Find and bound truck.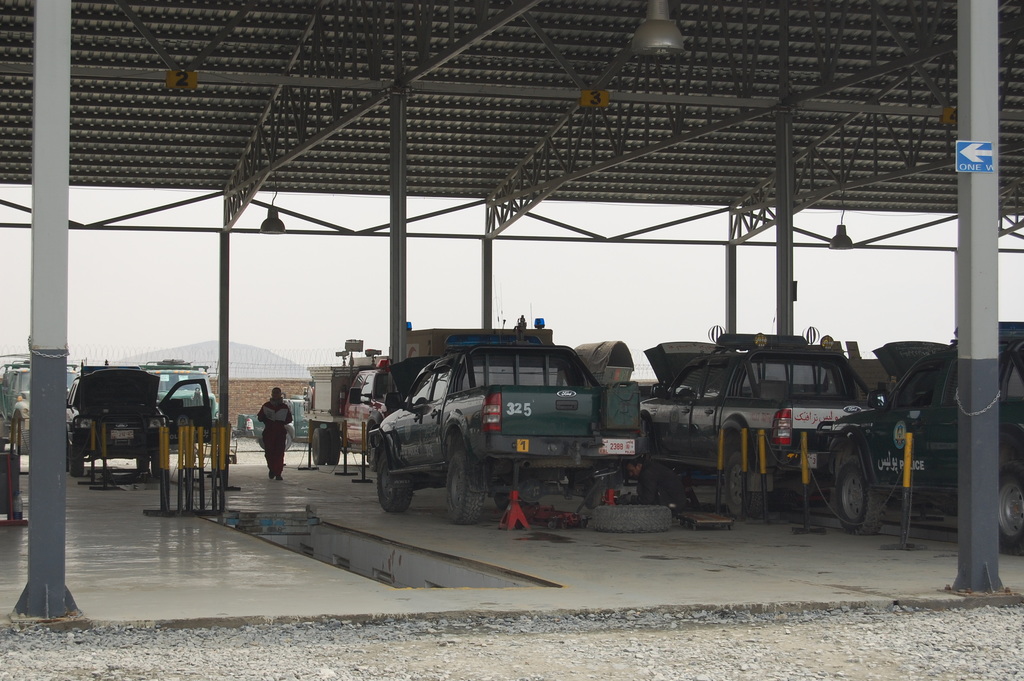
Bound: bbox(302, 336, 397, 469).
